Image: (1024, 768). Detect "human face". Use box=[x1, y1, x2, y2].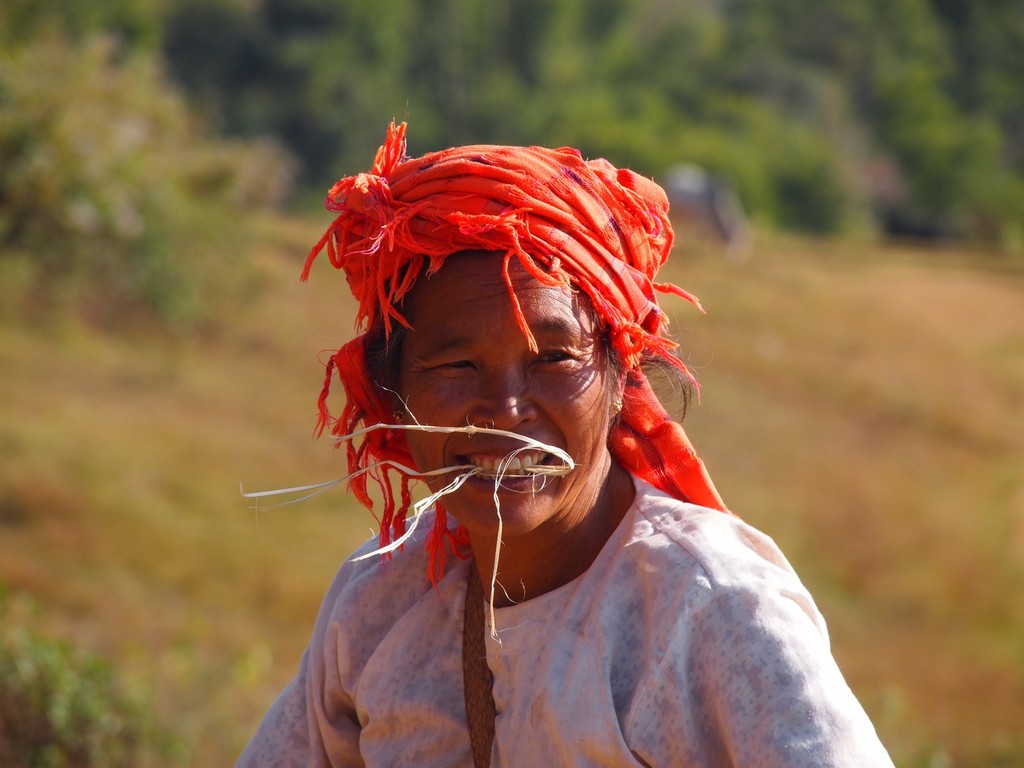
box=[404, 253, 611, 526].
